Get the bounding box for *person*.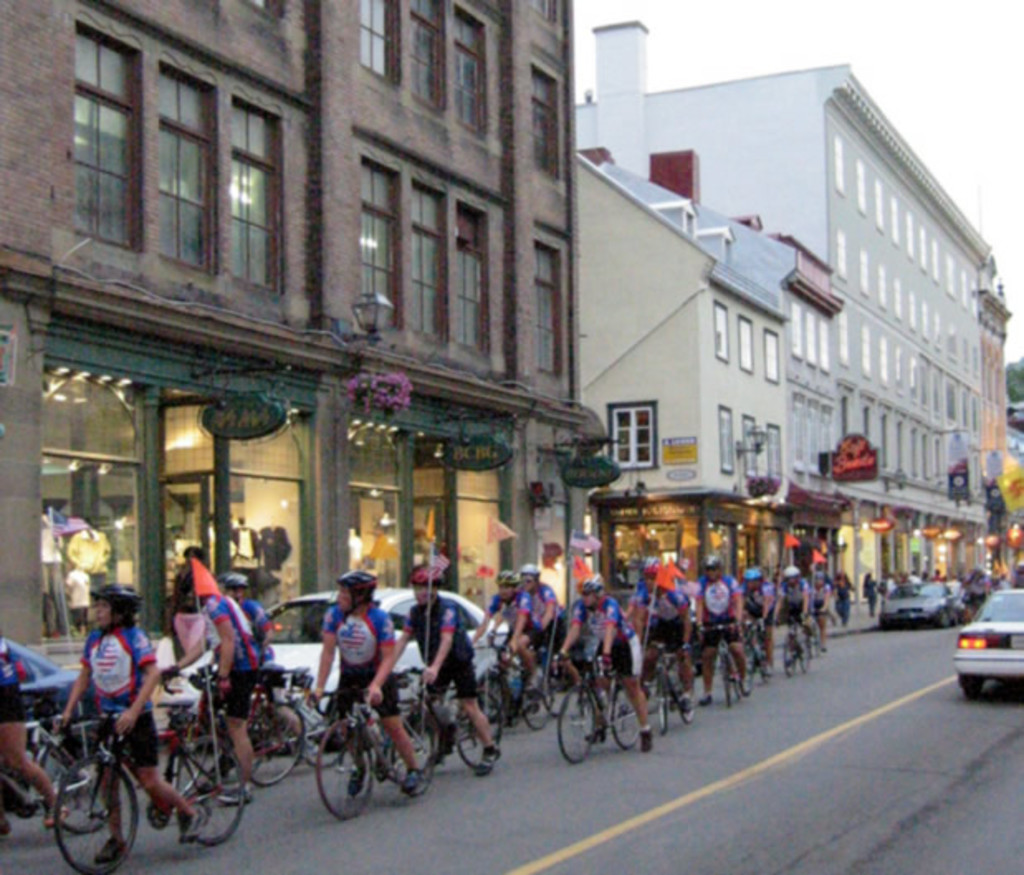
left=364, top=561, right=501, bottom=772.
